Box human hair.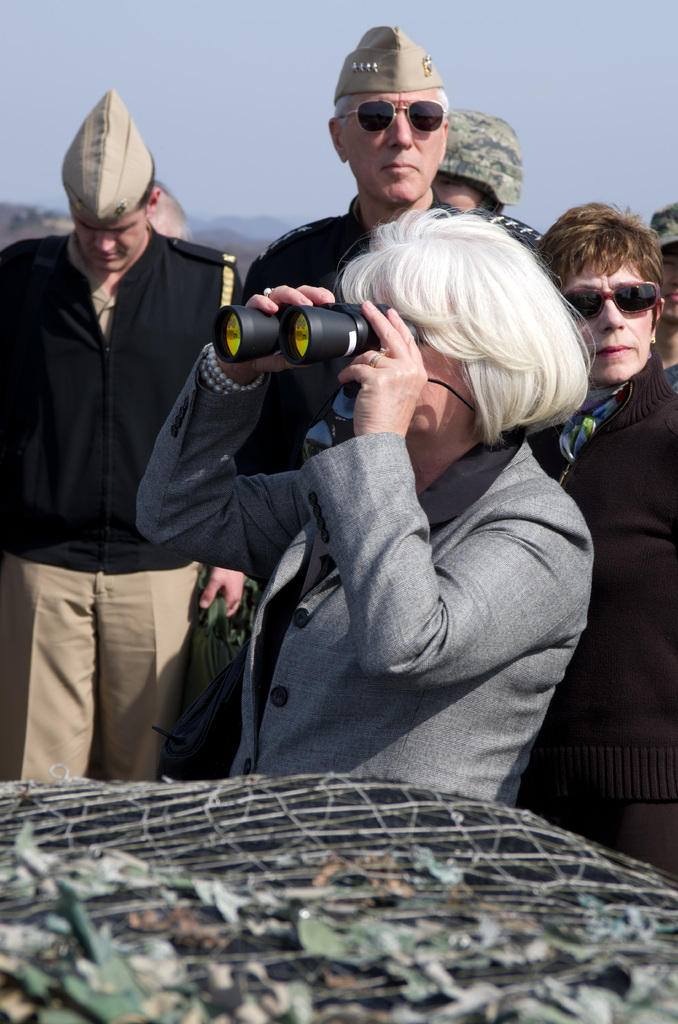
536,199,664,332.
